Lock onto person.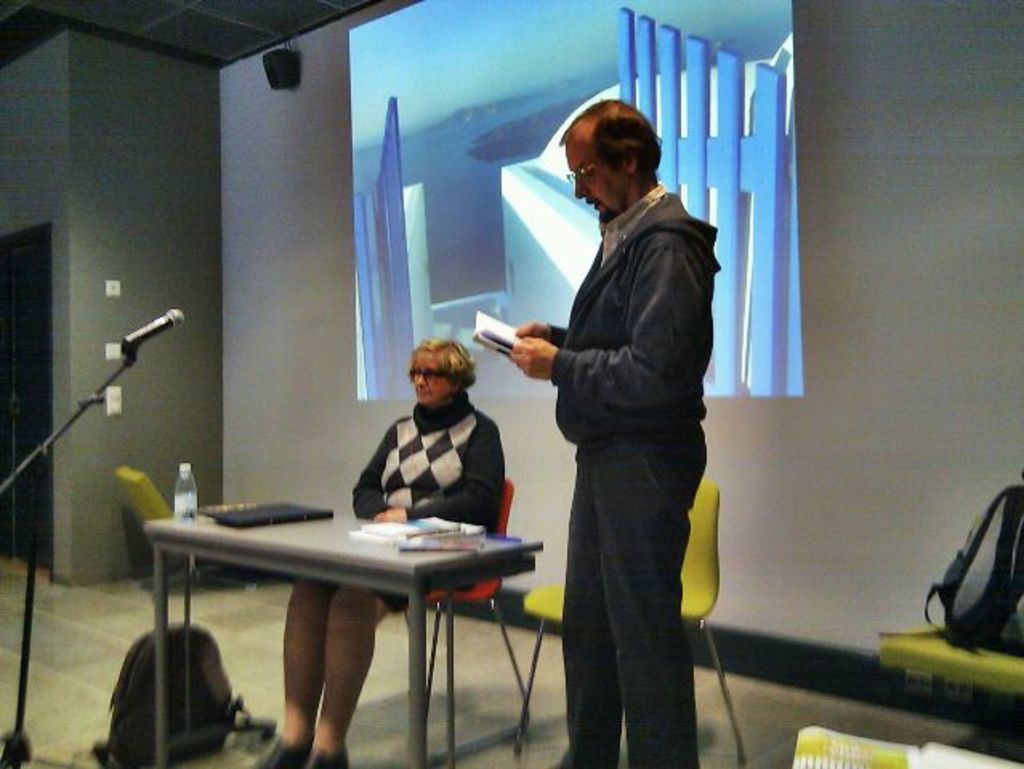
Locked: [510,96,726,767].
